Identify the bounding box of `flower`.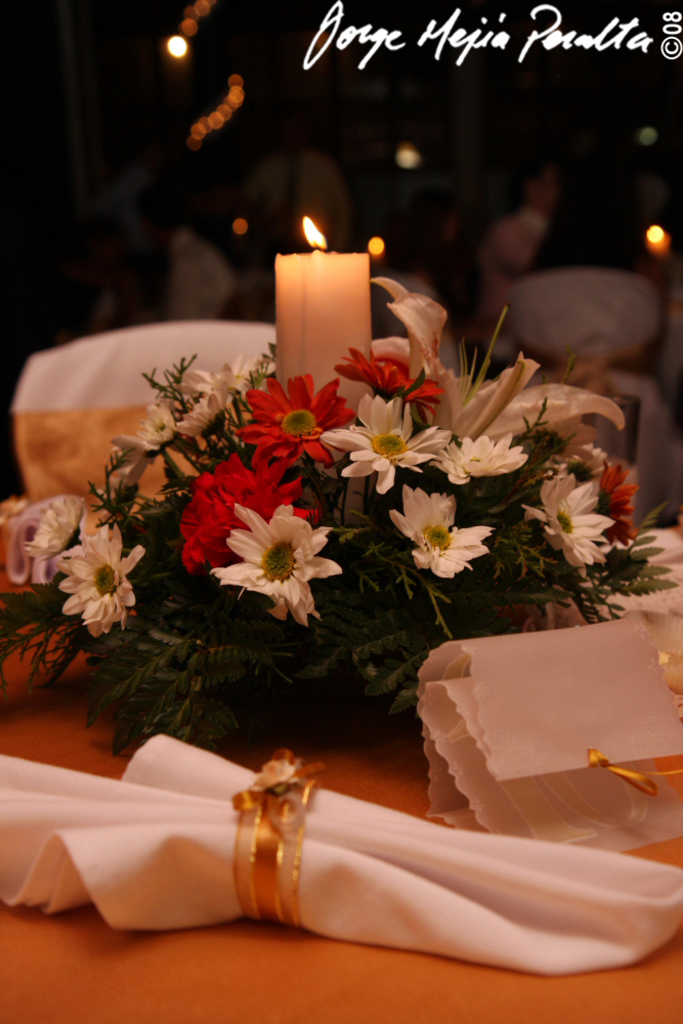
box(178, 380, 215, 440).
